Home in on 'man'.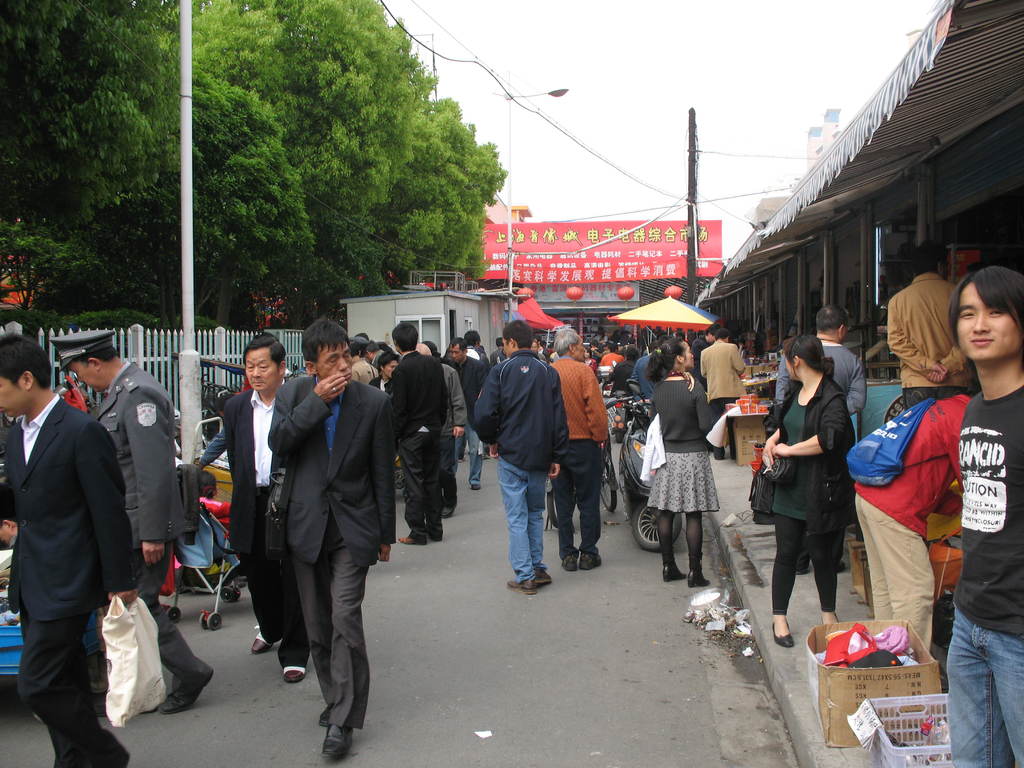
Homed in at [0, 332, 137, 767].
